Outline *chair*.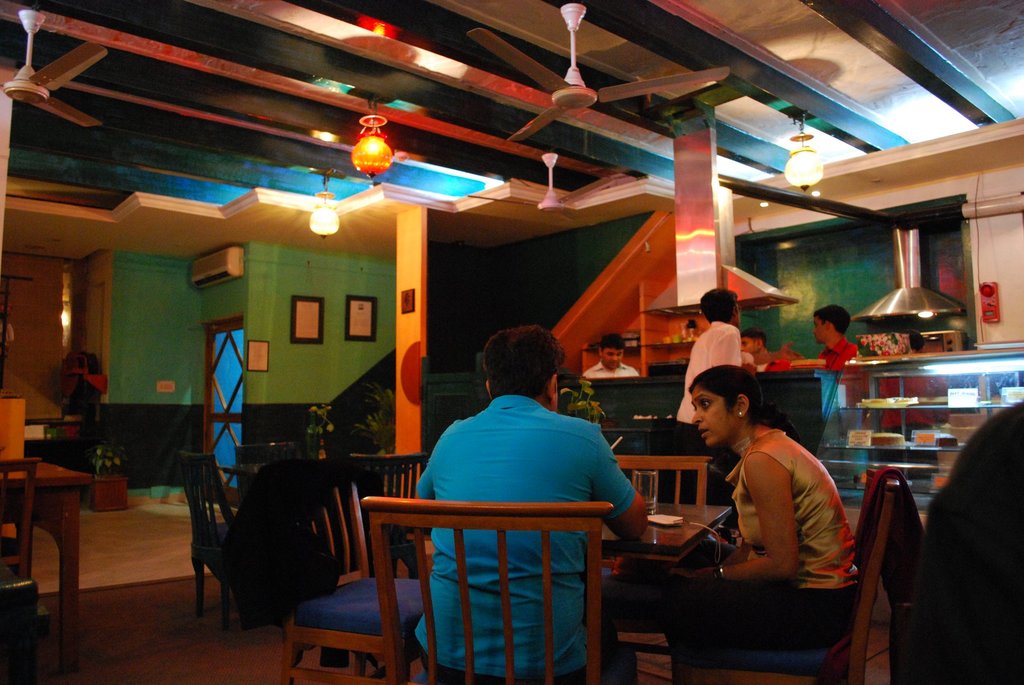
Outline: bbox=[0, 459, 38, 582].
